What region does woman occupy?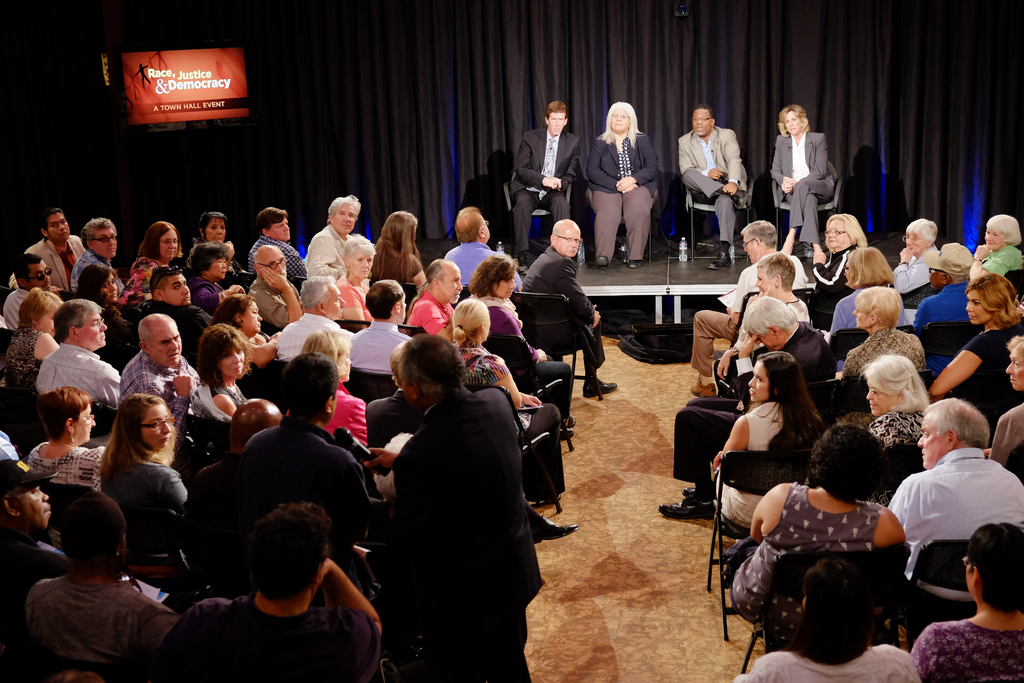
bbox=[193, 211, 255, 295].
